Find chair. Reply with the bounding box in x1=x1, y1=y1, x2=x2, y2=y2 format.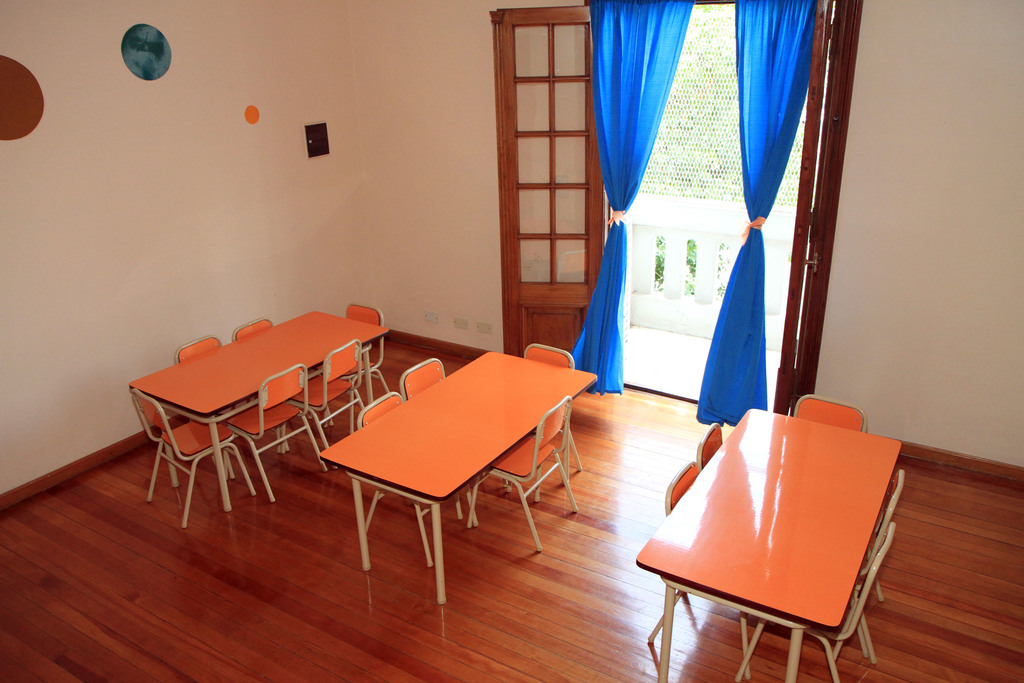
x1=399, y1=354, x2=484, y2=509.
